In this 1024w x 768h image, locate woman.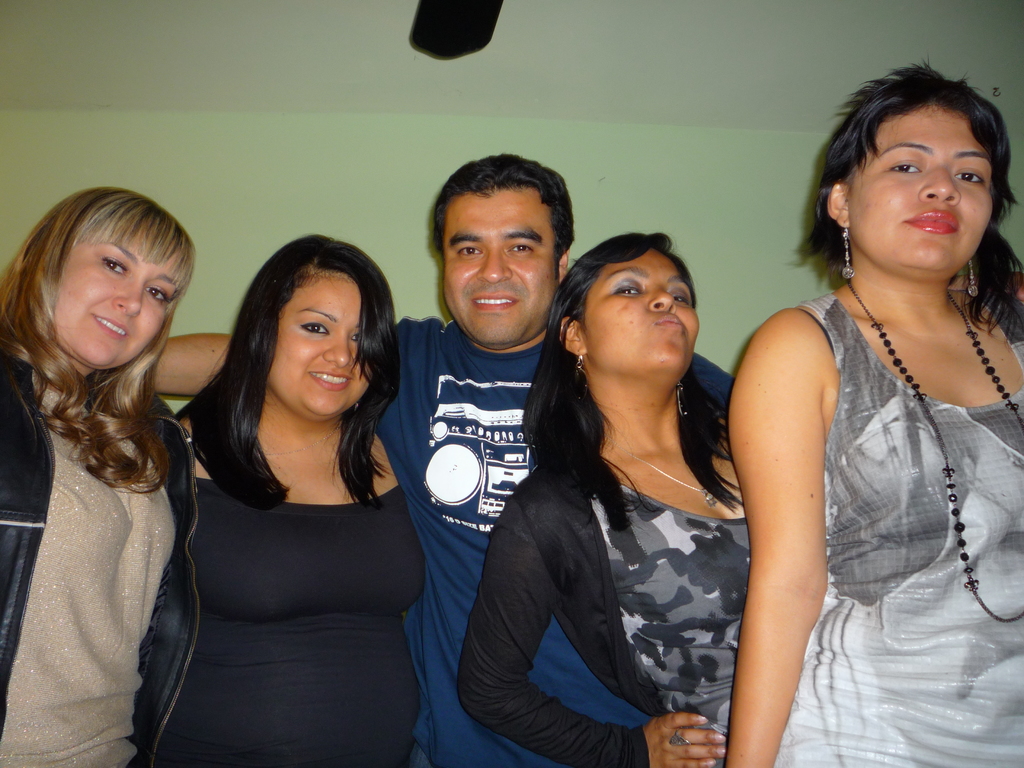
Bounding box: pyautogui.locateOnScreen(721, 60, 1023, 767).
